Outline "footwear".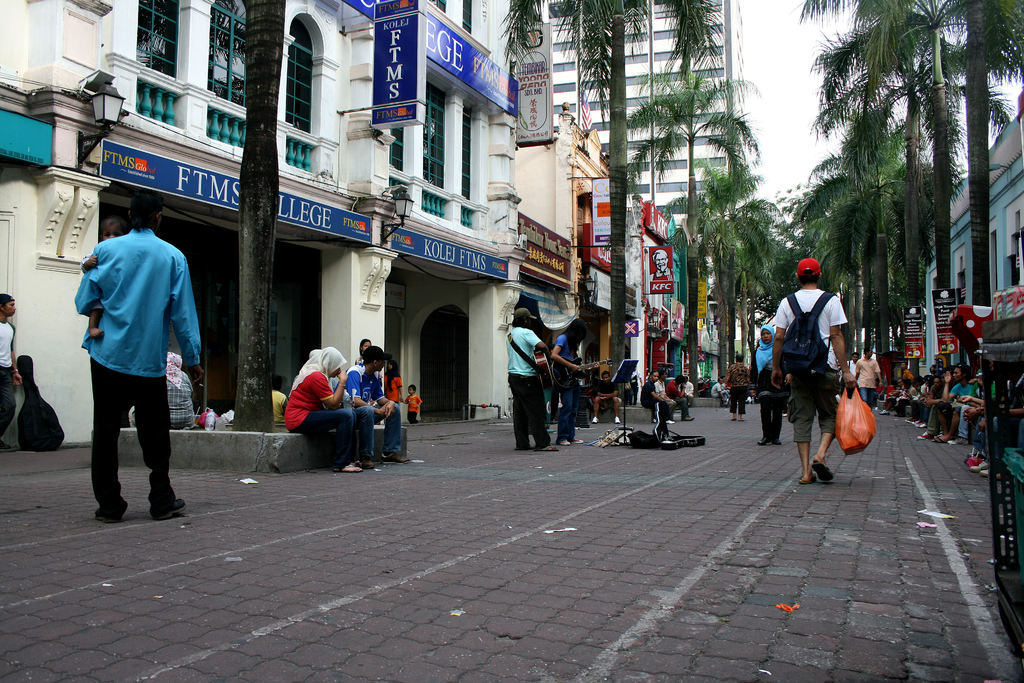
Outline: [650, 416, 658, 424].
